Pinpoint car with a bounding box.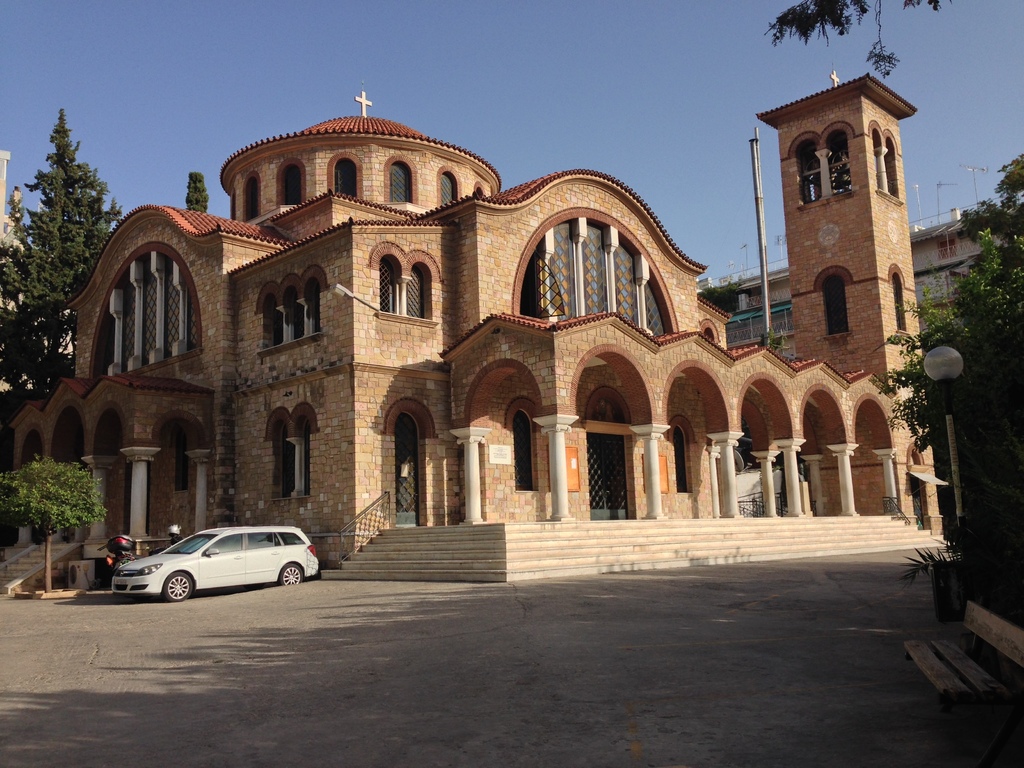
rect(107, 520, 314, 601).
